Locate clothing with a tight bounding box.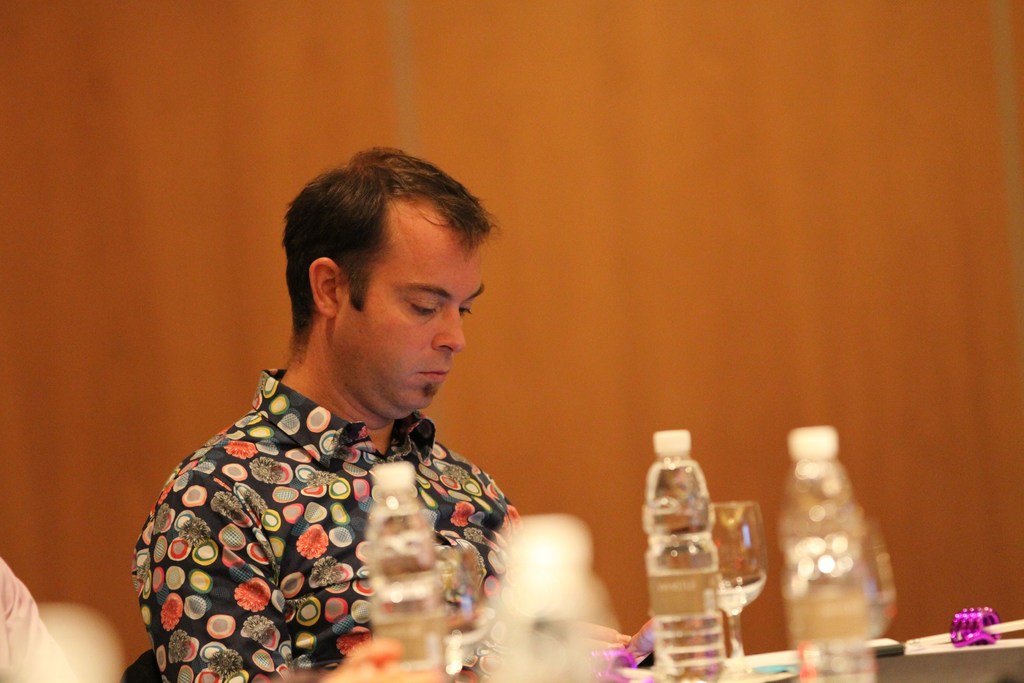
<region>132, 352, 557, 682</region>.
